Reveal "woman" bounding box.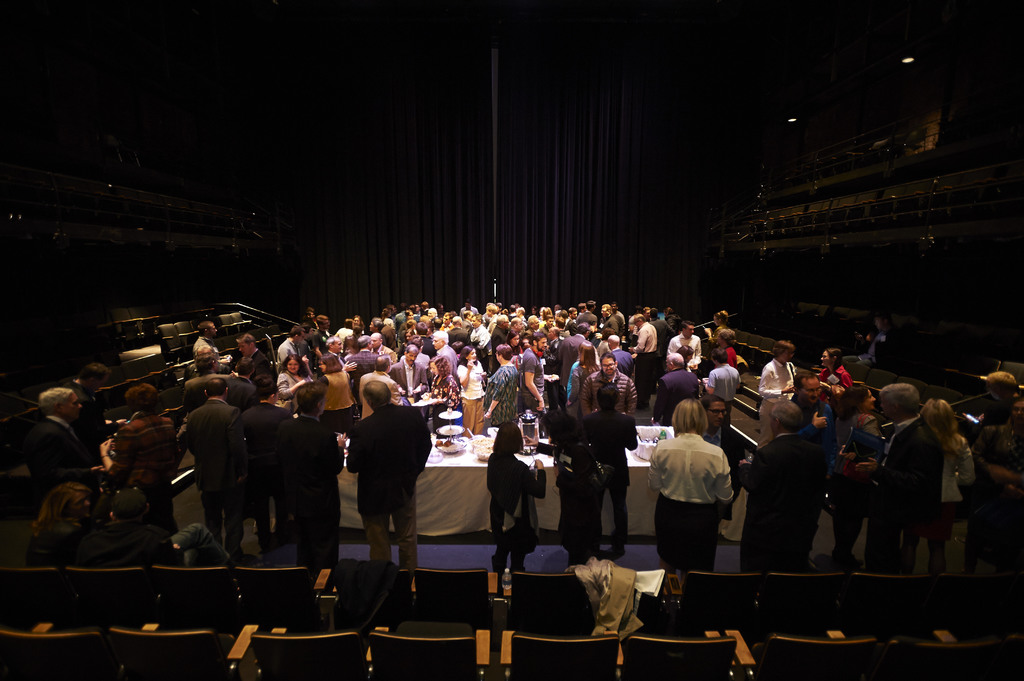
Revealed: pyautogui.locateOnScreen(716, 330, 738, 373).
